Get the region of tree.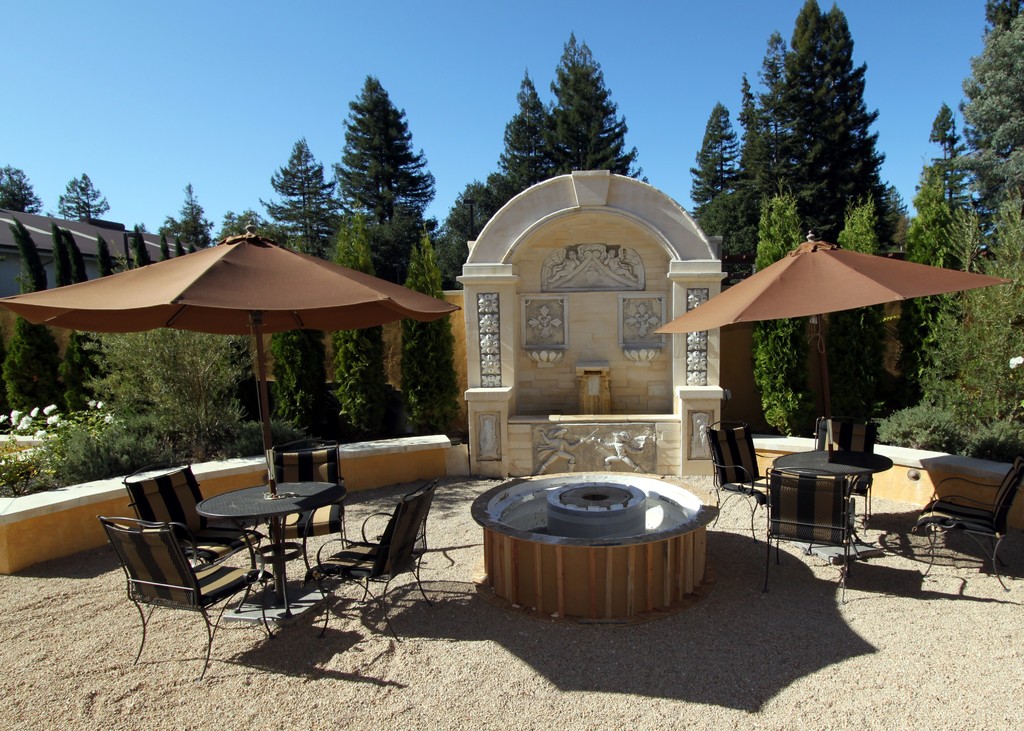
BBox(336, 68, 441, 423).
